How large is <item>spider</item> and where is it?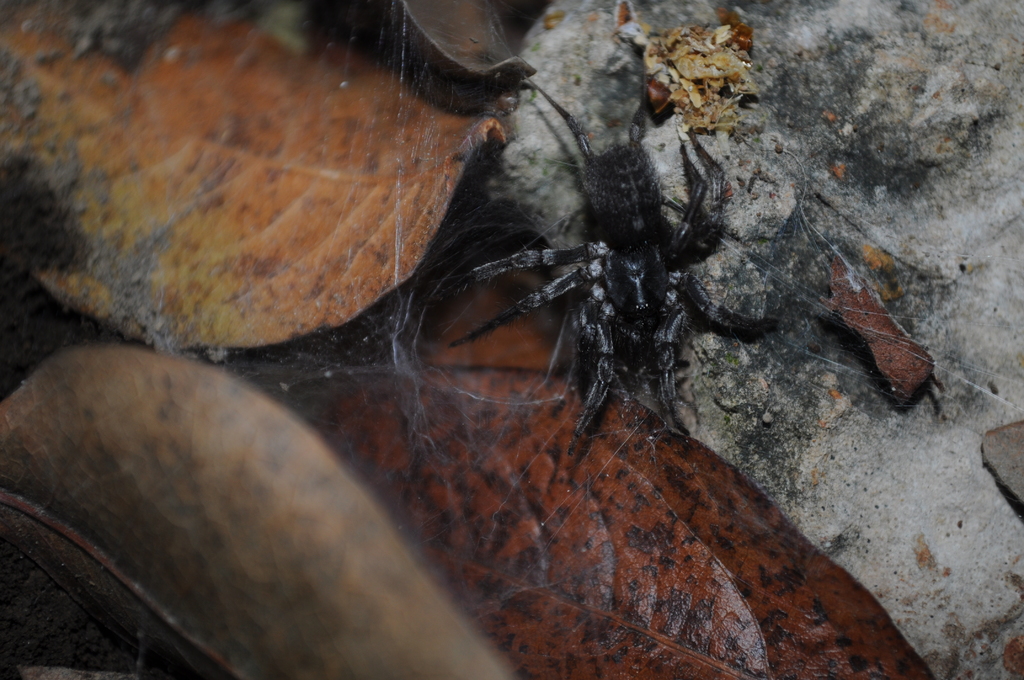
Bounding box: [x1=468, y1=69, x2=736, y2=470].
